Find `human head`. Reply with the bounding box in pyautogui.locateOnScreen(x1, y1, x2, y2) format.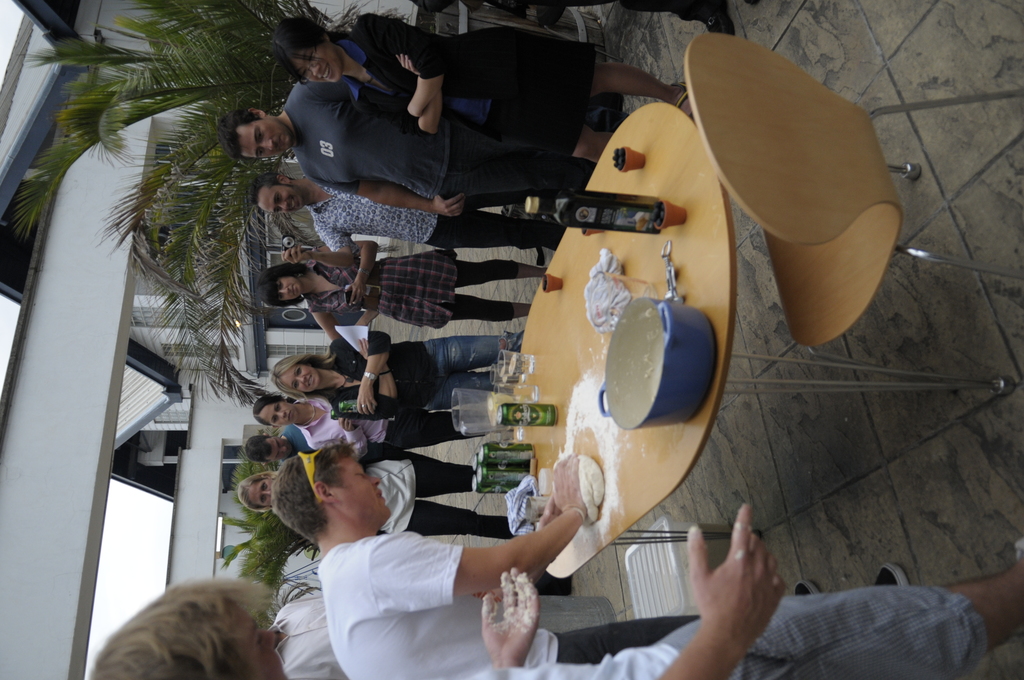
pyautogui.locateOnScreen(245, 434, 290, 460).
